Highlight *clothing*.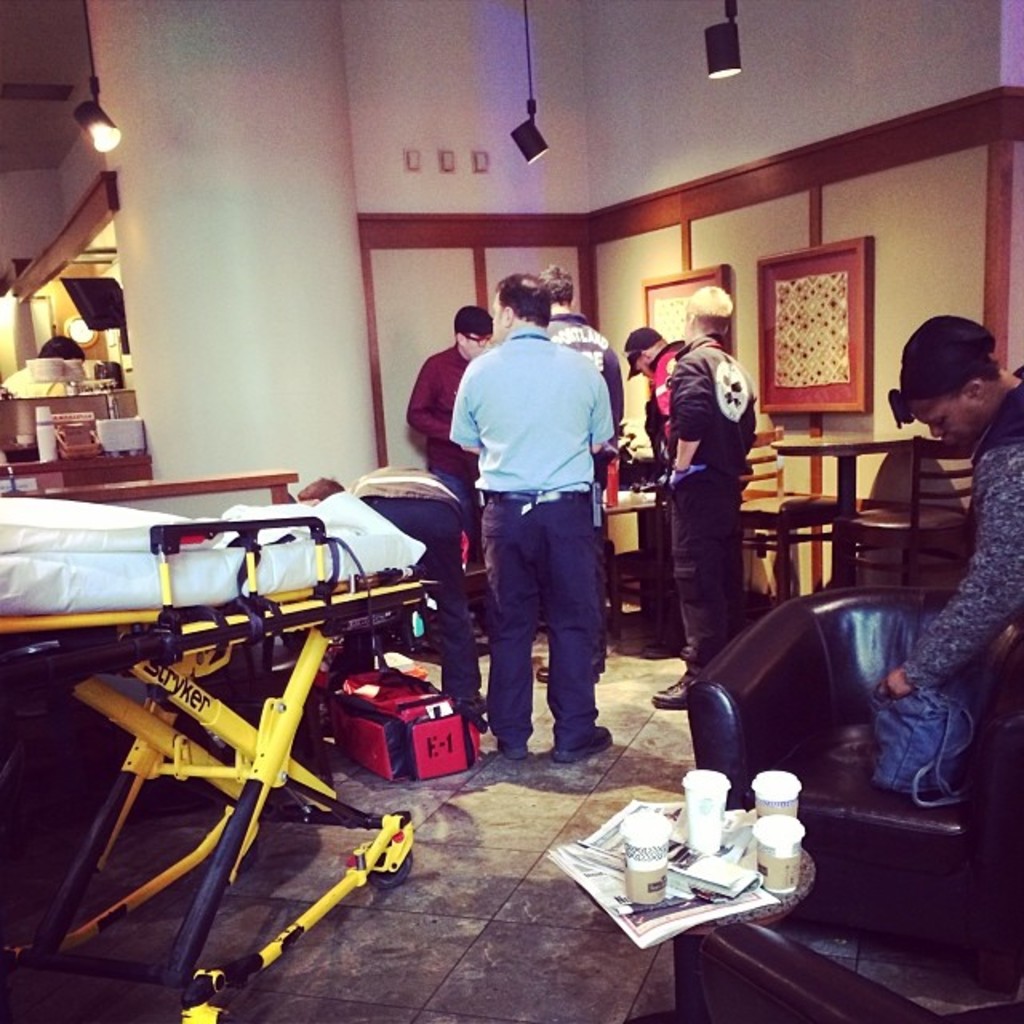
Highlighted region: (344, 462, 485, 715).
